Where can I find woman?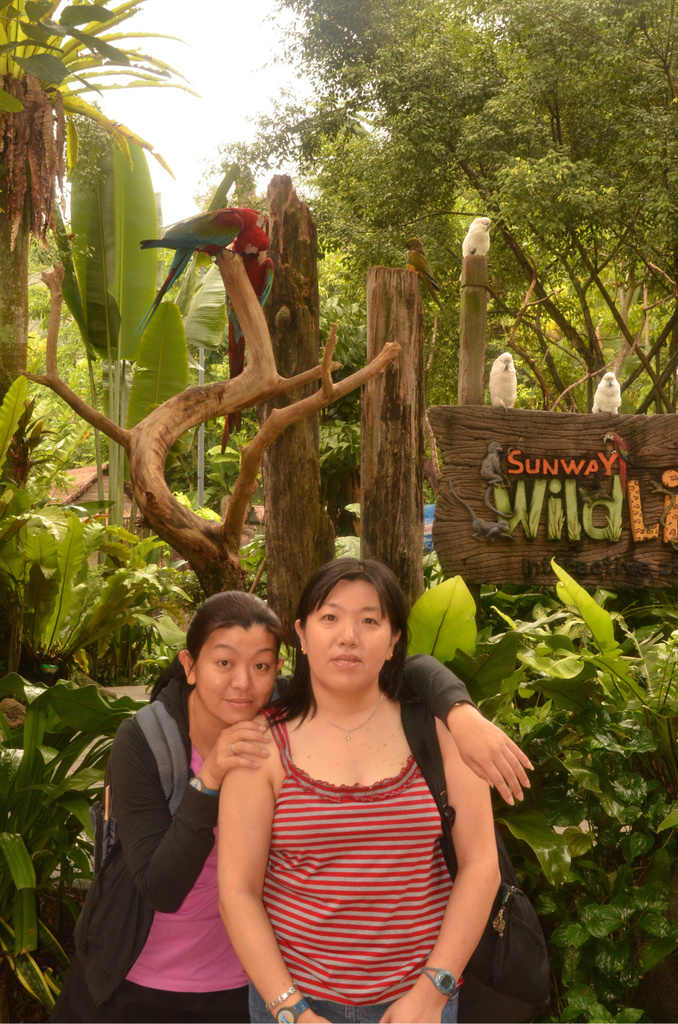
You can find it at 70 586 533 1023.
